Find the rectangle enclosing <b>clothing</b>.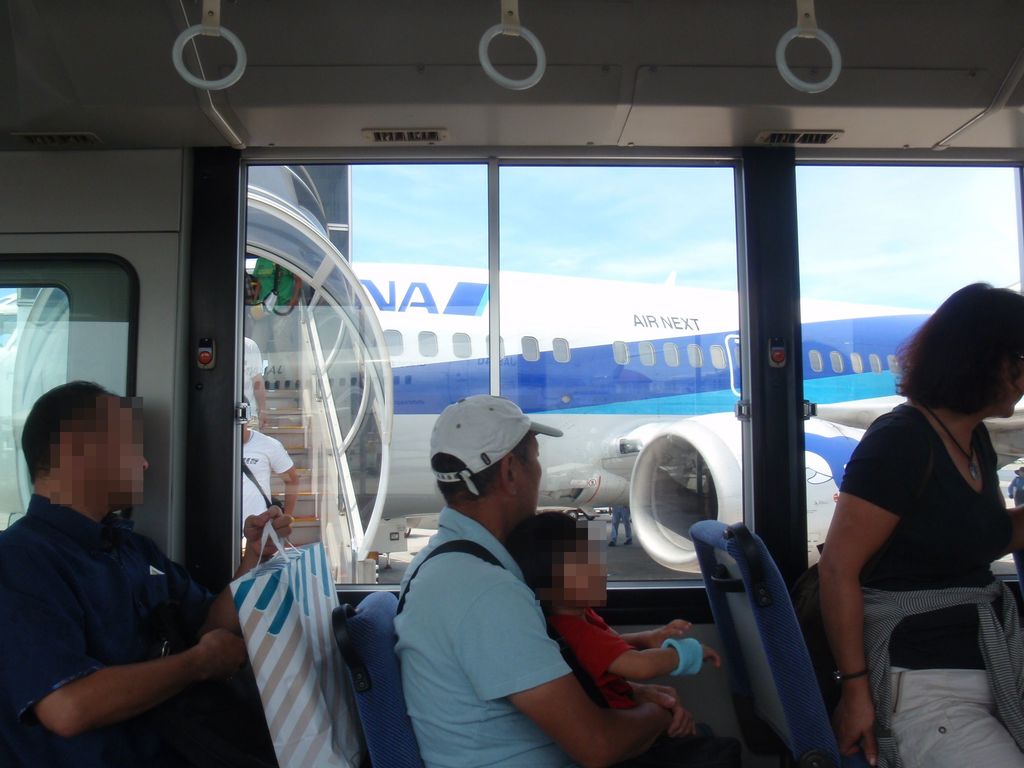
pyautogui.locateOnScreen(393, 504, 579, 767).
